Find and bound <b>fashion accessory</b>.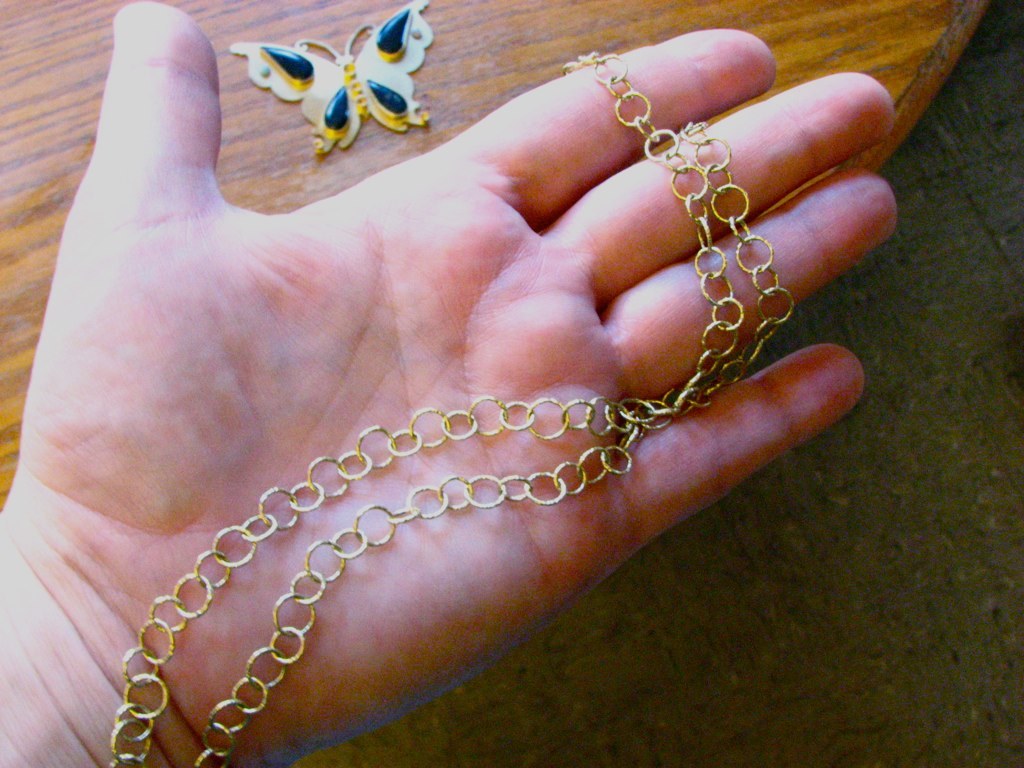
Bound: rect(104, 42, 806, 767).
